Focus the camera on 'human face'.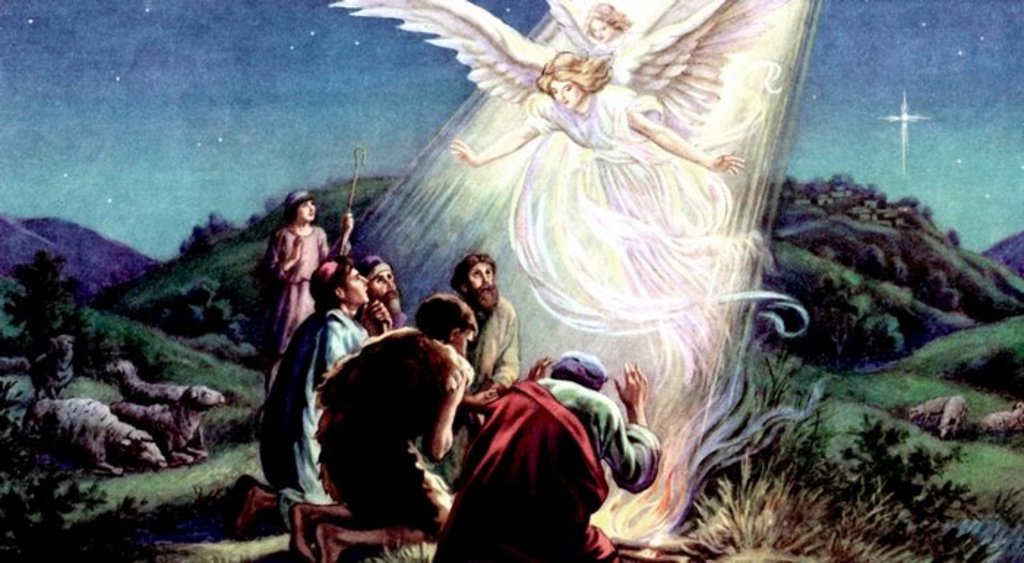
Focus region: [373, 265, 396, 303].
